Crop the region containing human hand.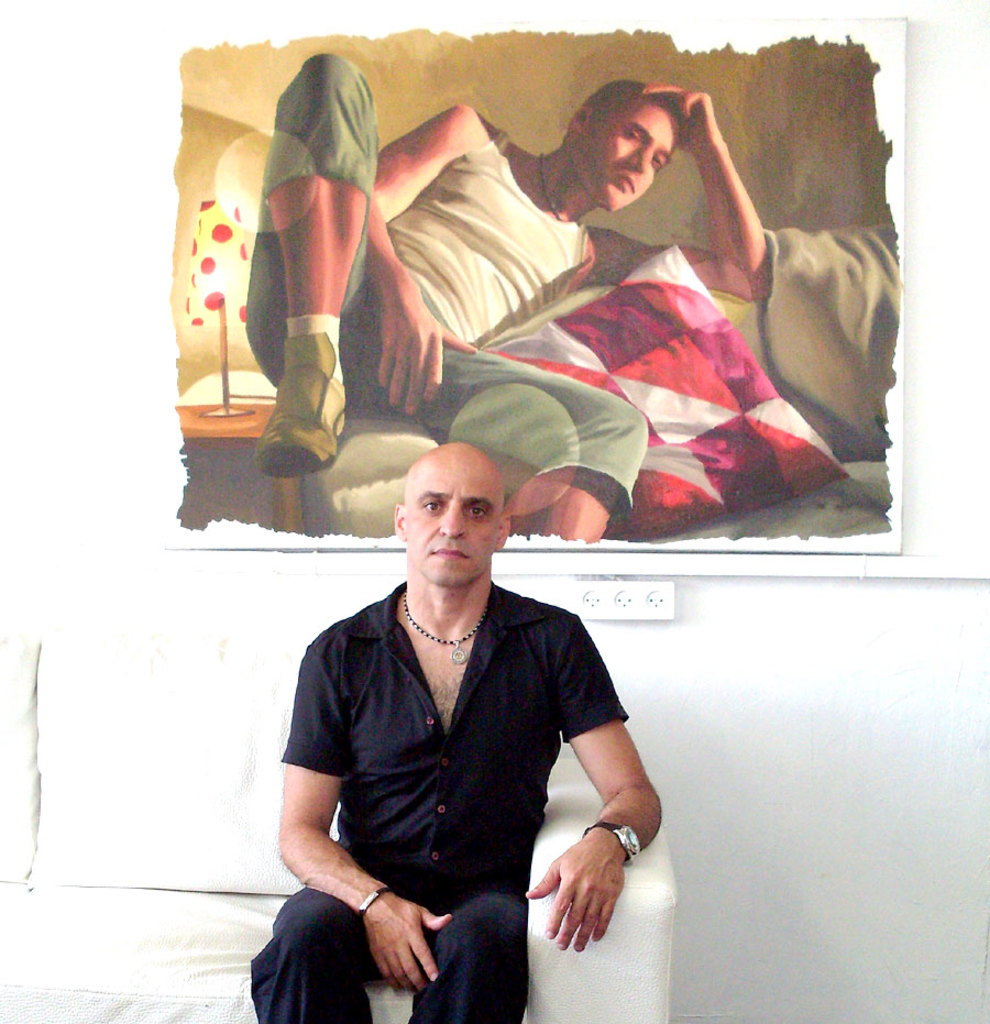
Crop region: (373, 297, 482, 419).
